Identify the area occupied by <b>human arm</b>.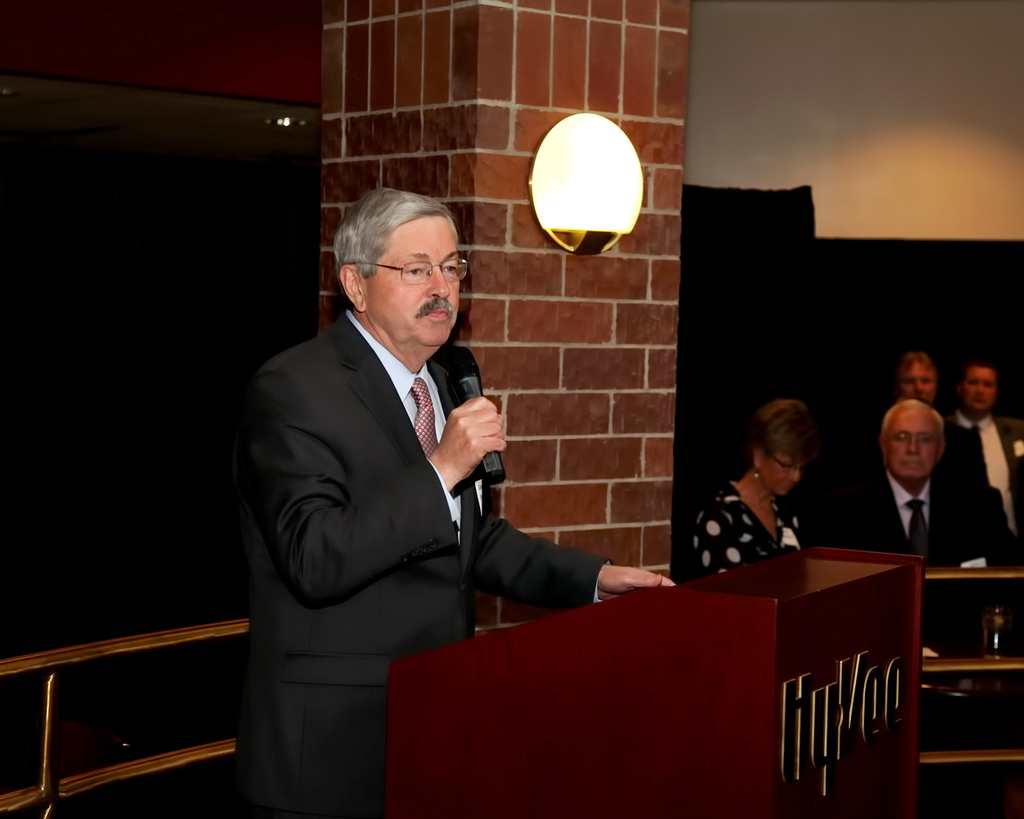
Area: bbox=[266, 351, 509, 610].
